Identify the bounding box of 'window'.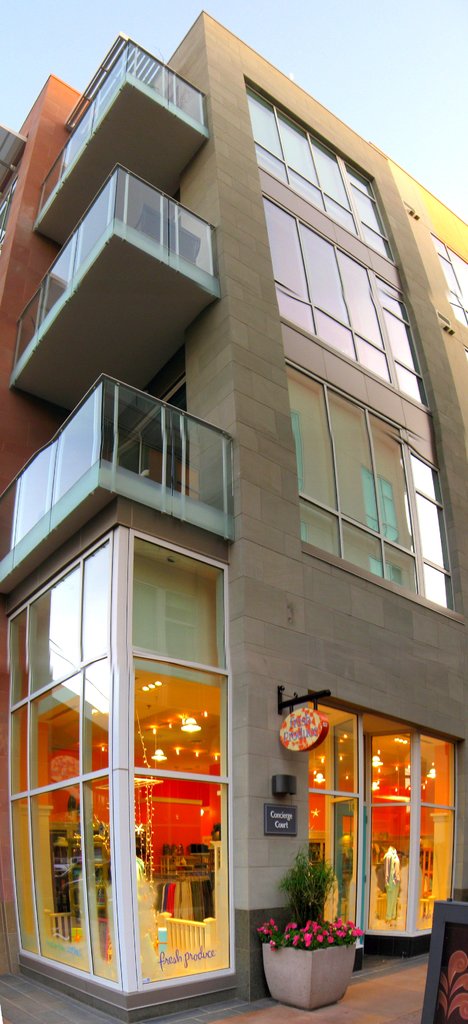
[248,84,405,269].
